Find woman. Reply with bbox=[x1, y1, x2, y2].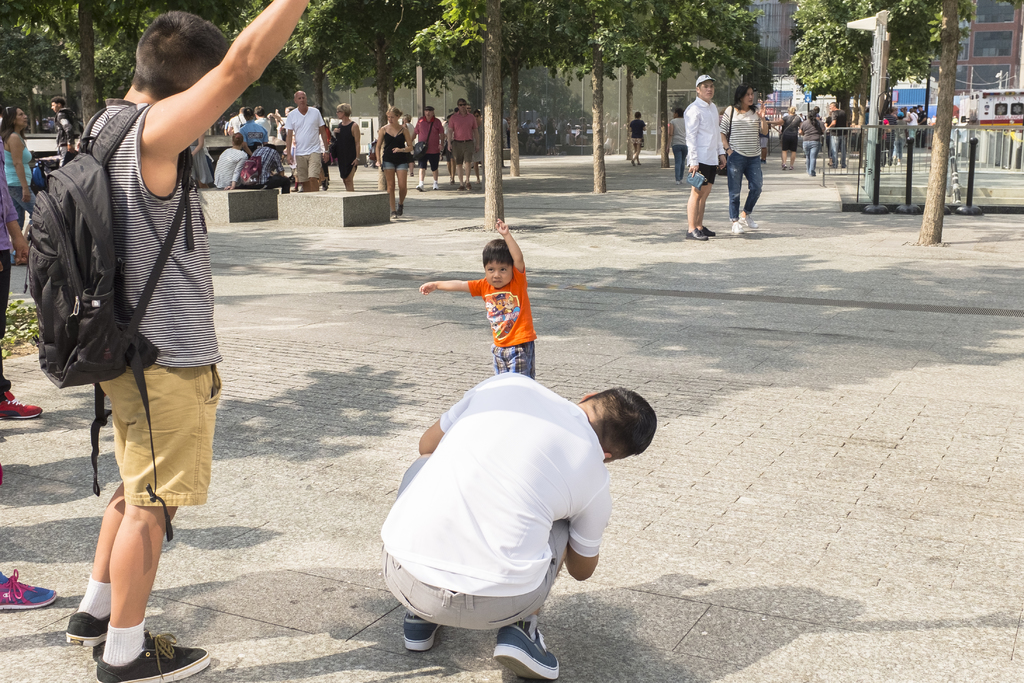
bbox=[666, 107, 687, 185].
